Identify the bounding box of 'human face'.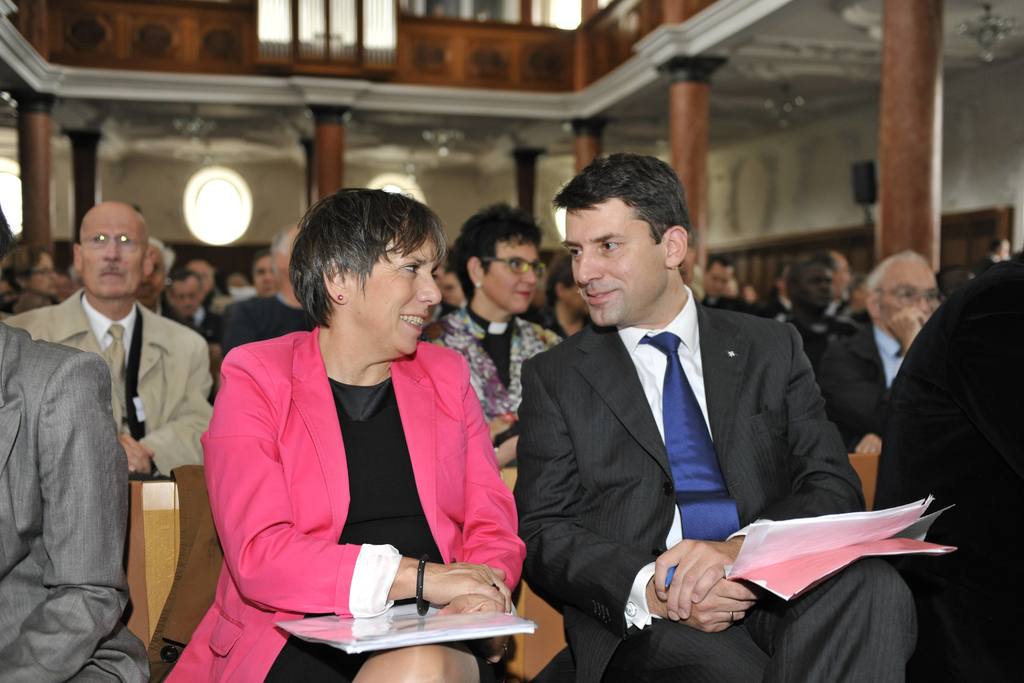
<box>72,206,147,293</box>.
